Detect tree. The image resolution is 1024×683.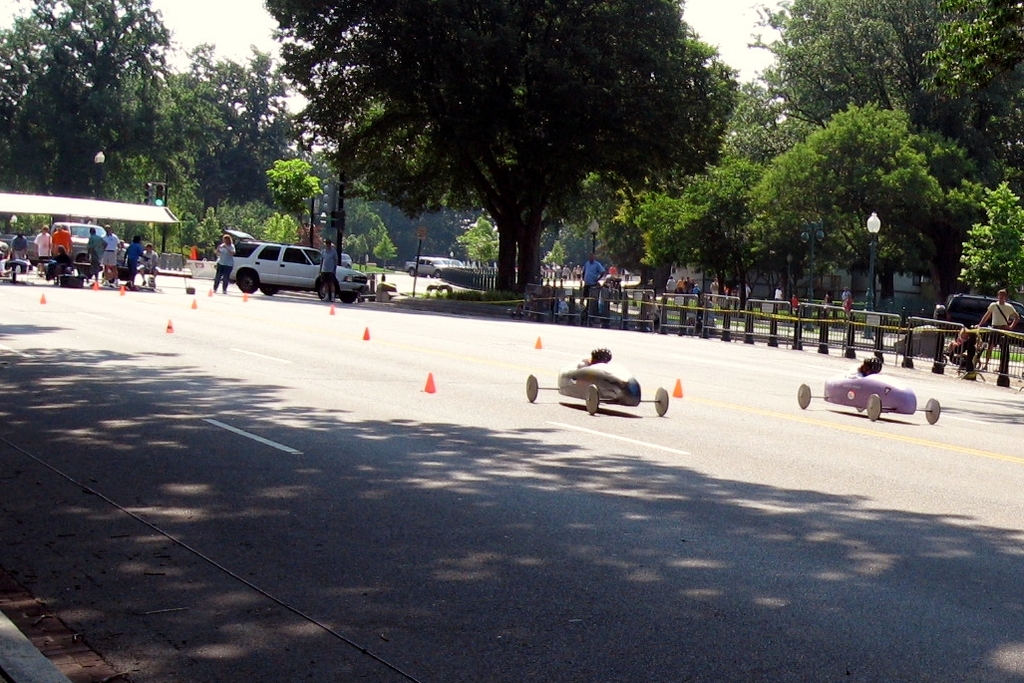
Rect(743, 102, 984, 313).
